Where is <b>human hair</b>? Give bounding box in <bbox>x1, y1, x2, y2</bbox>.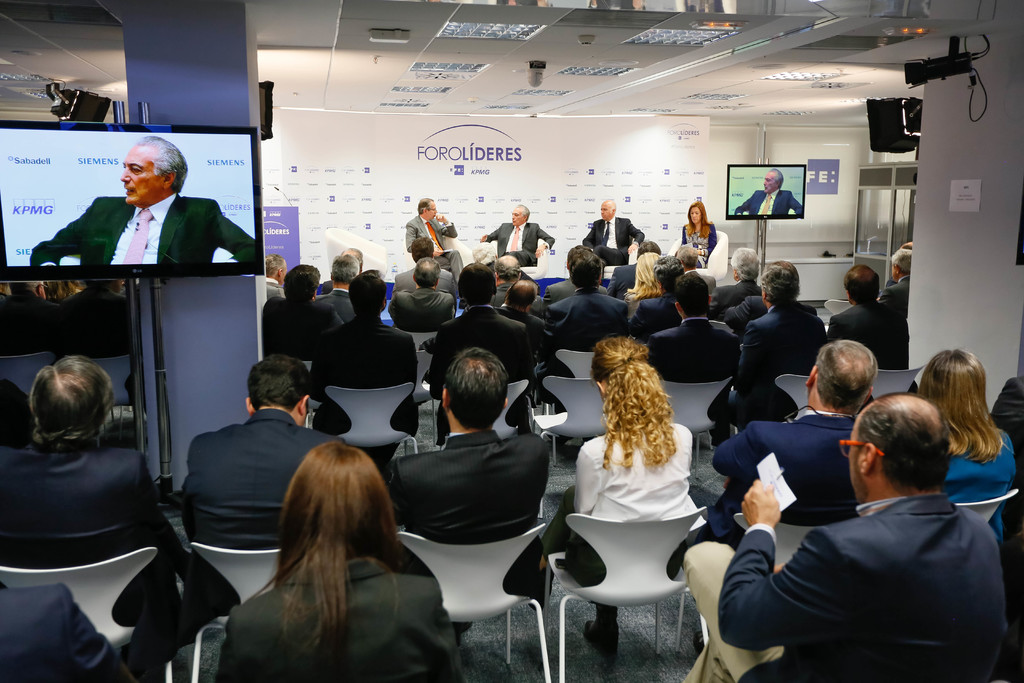
<bbox>853, 388, 952, 491</bbox>.
